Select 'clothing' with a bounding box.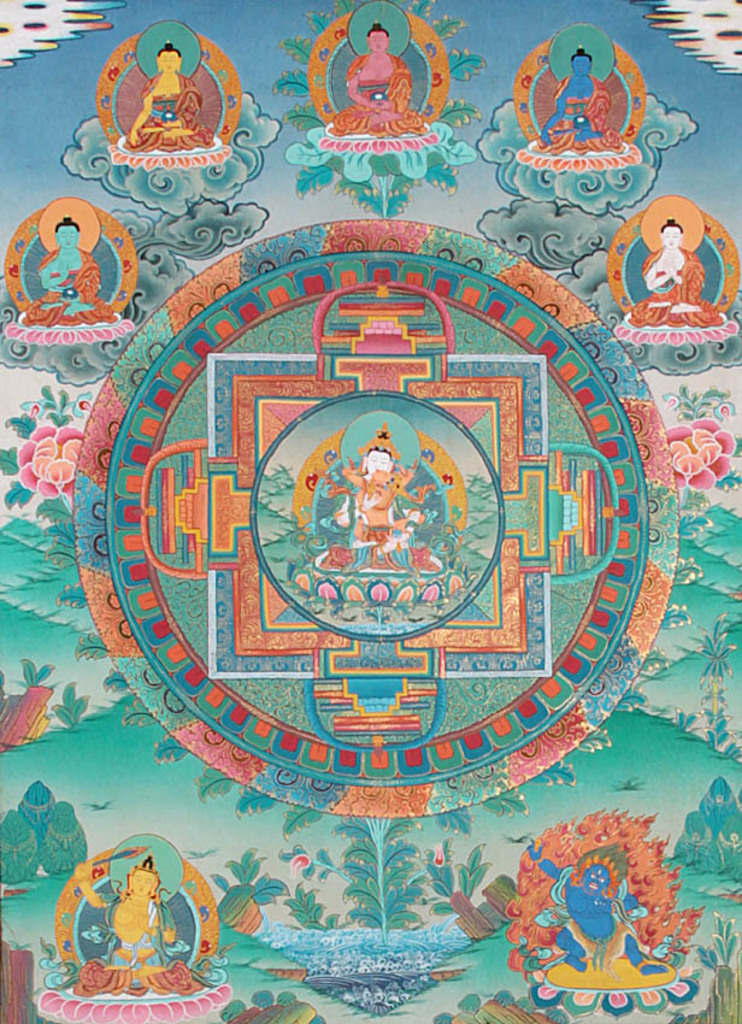
128, 73, 201, 143.
